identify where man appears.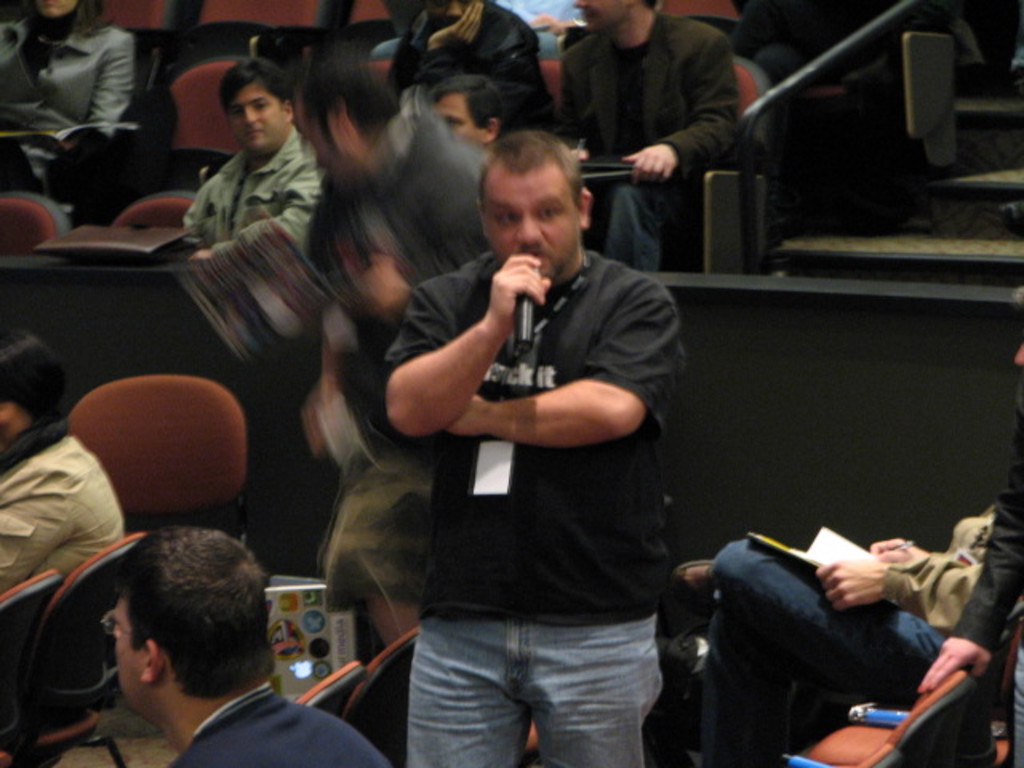
Appears at rect(179, 61, 318, 250).
